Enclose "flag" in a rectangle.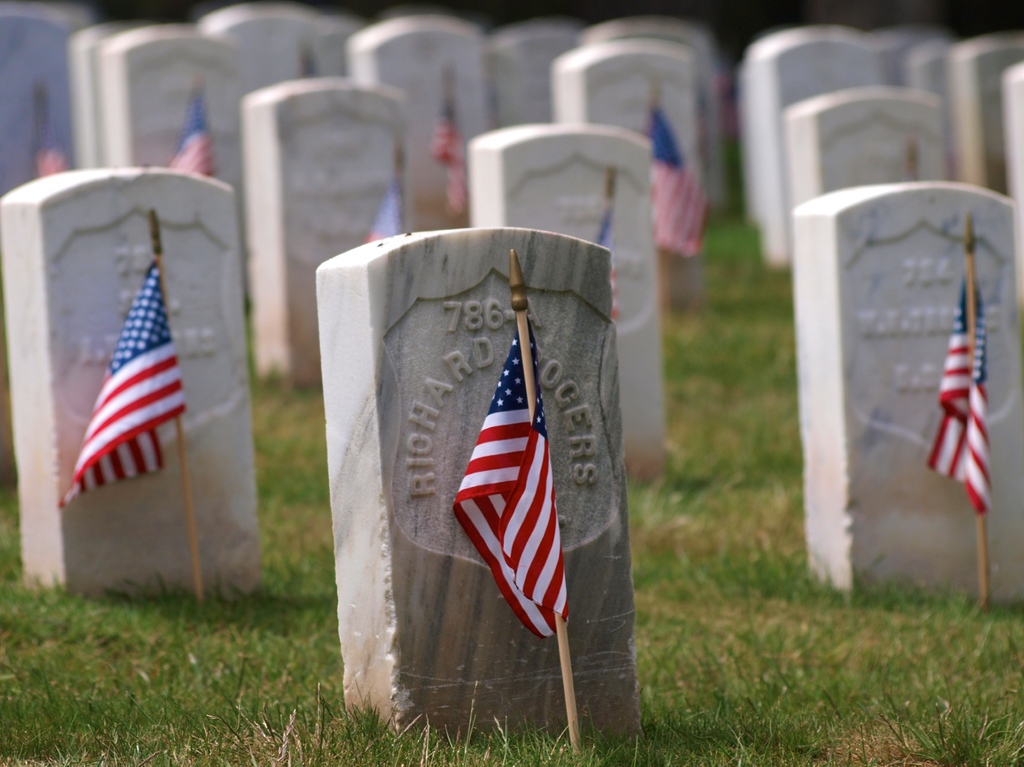
[421,79,481,222].
